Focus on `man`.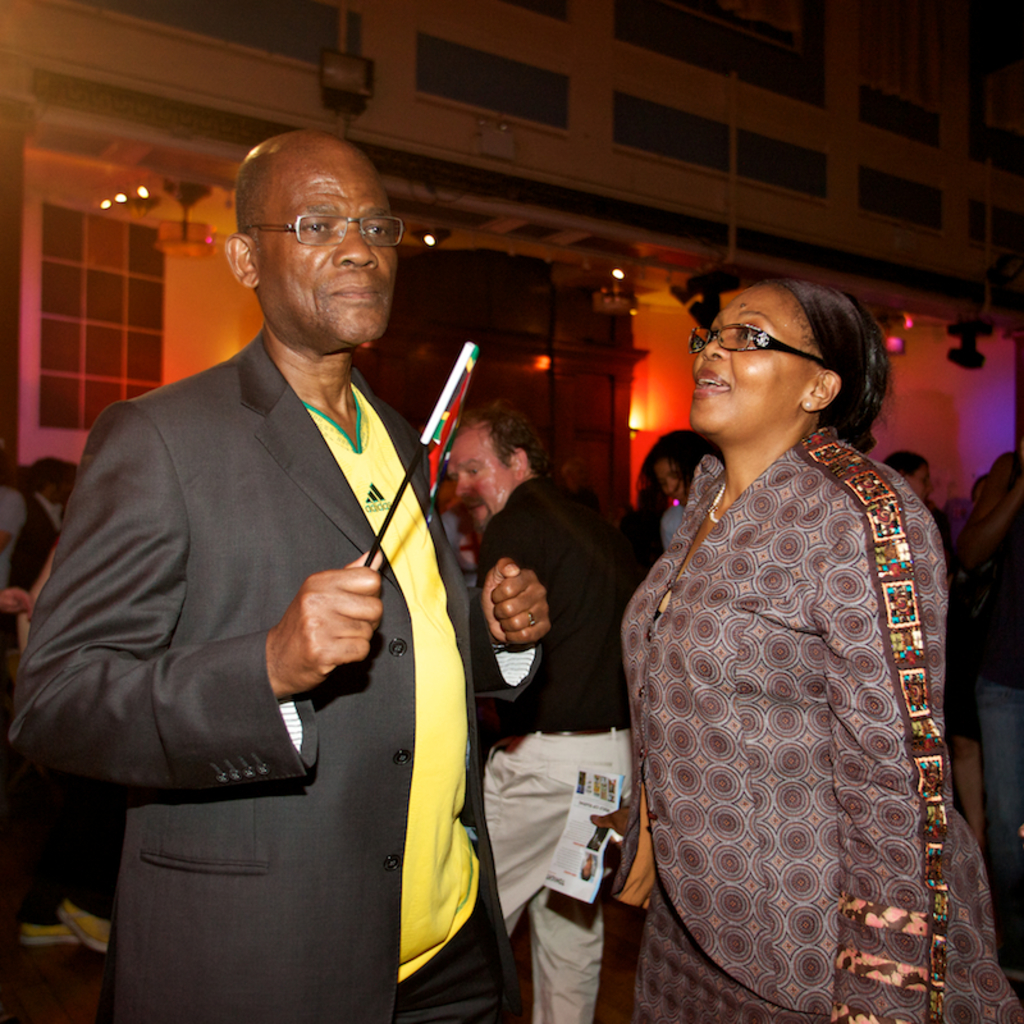
Focused at 50:104:539:1018.
